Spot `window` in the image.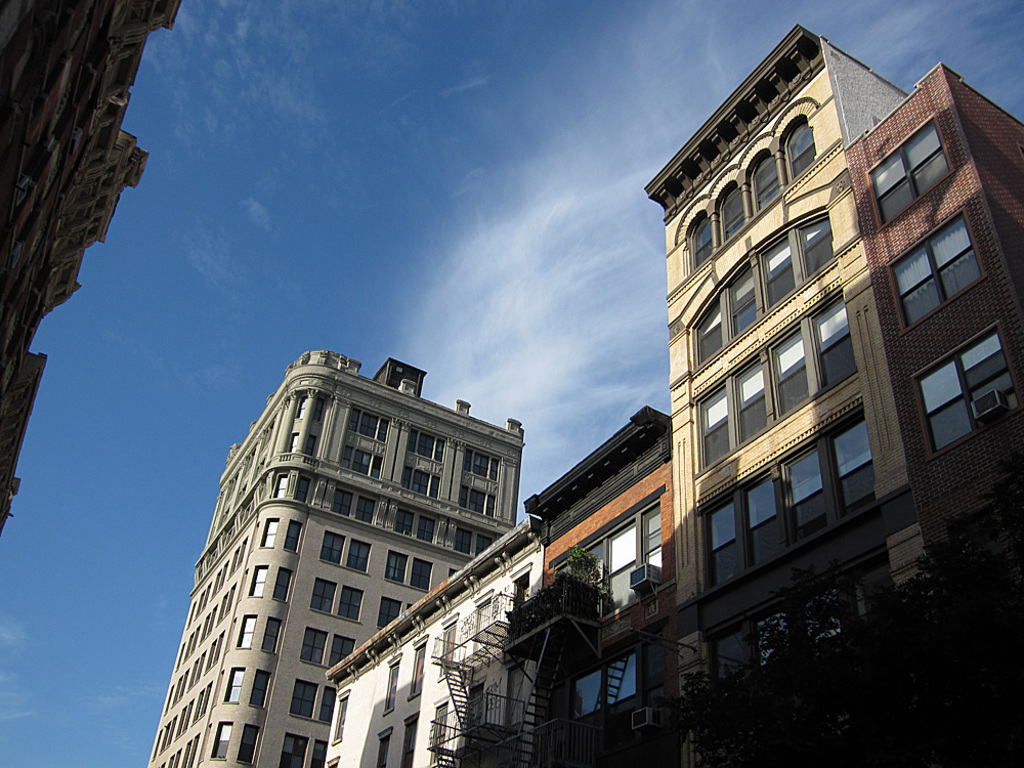
`window` found at bbox=[307, 430, 317, 458].
